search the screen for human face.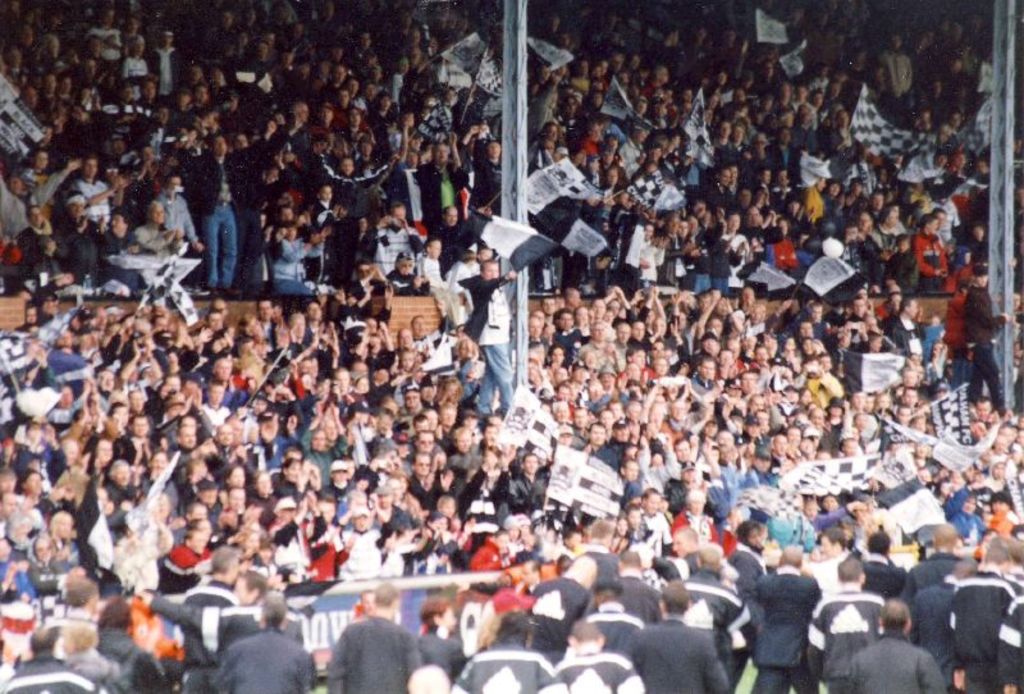
Found at Rect(247, 12, 257, 26).
